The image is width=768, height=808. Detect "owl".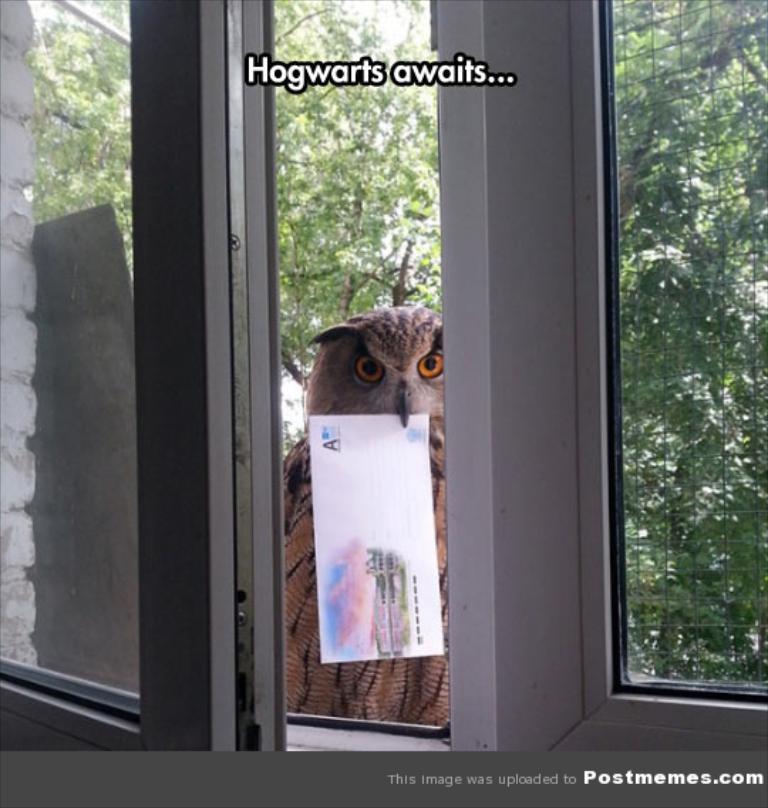
Detection: l=280, t=303, r=448, b=730.
